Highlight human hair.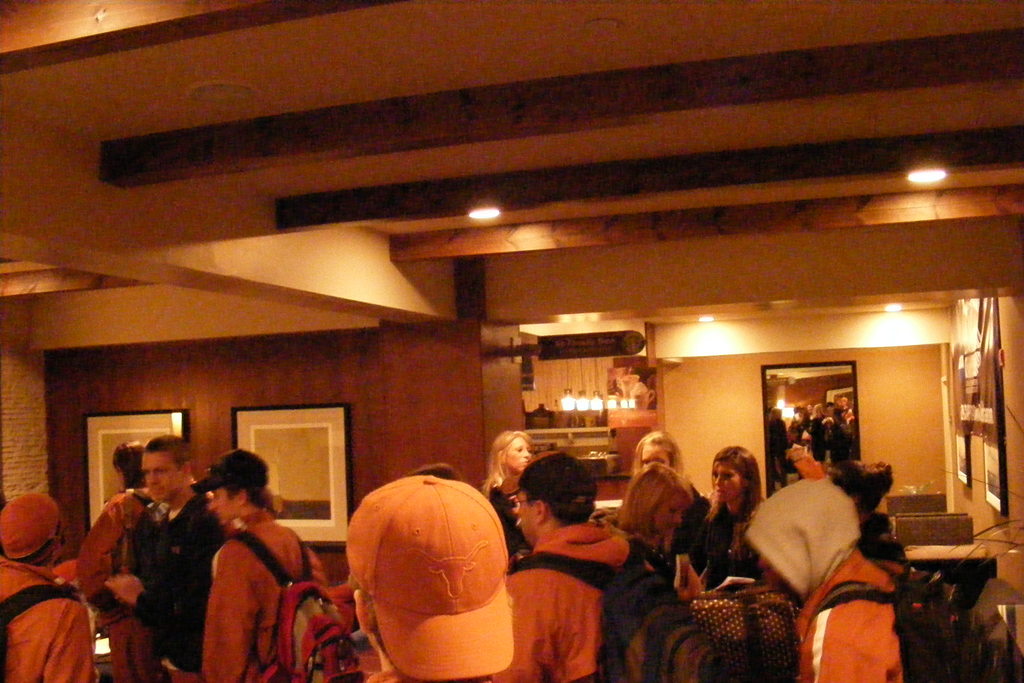
Highlighted region: bbox=(525, 491, 588, 523).
